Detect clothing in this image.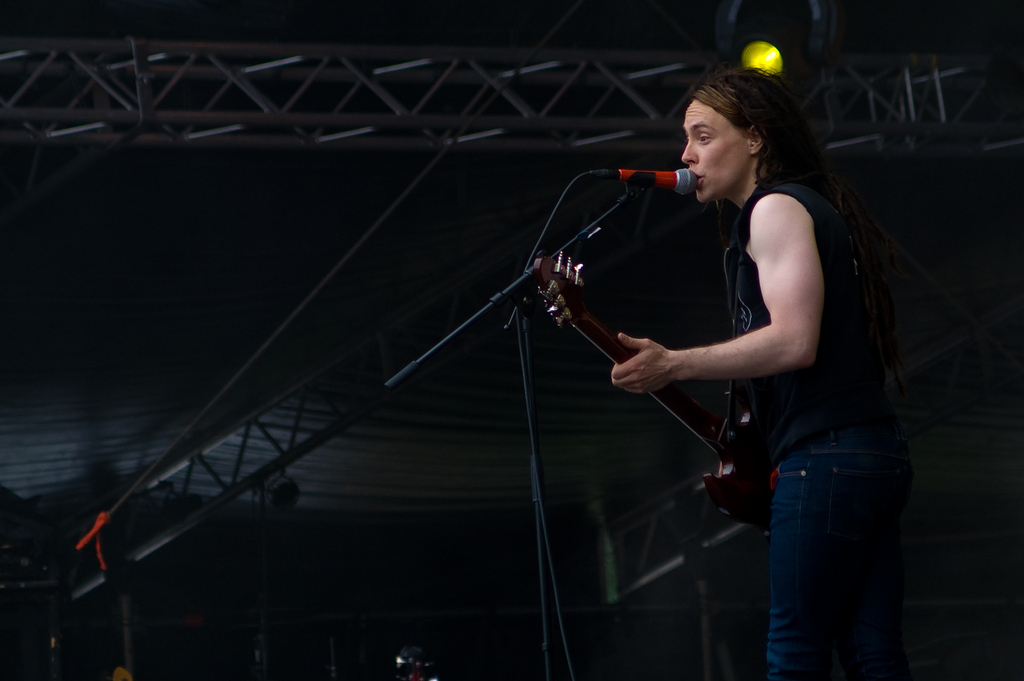
Detection: pyautogui.locateOnScreen(729, 167, 883, 672).
